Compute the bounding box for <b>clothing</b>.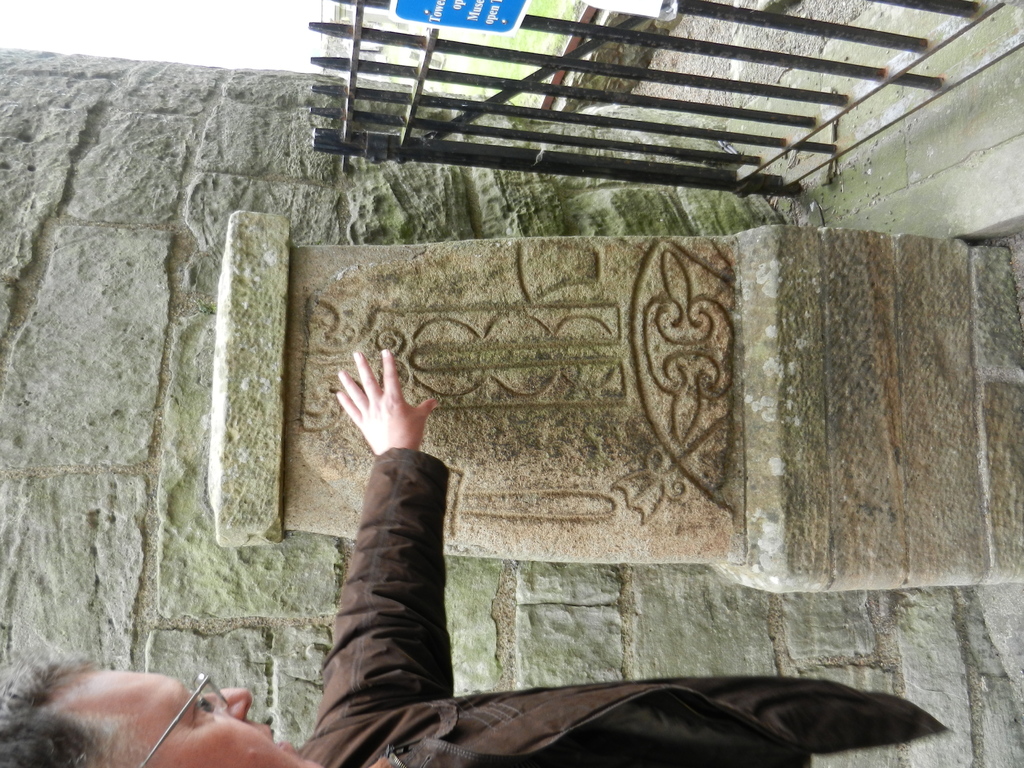
(284,450,957,767).
